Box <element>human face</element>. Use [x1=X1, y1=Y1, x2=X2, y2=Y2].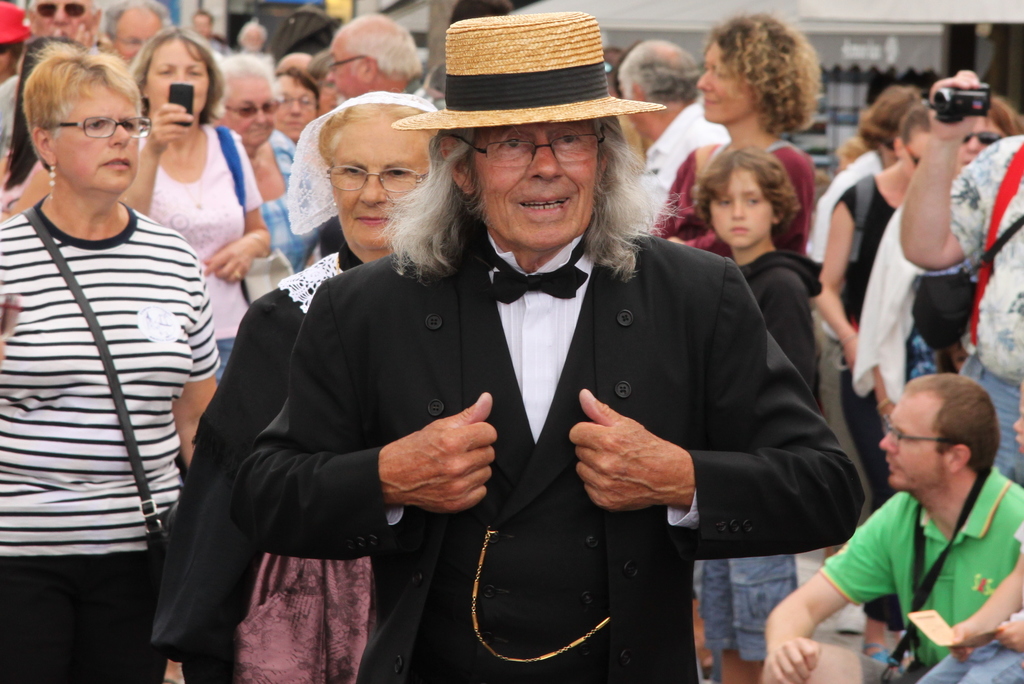
[x1=694, y1=40, x2=756, y2=123].
